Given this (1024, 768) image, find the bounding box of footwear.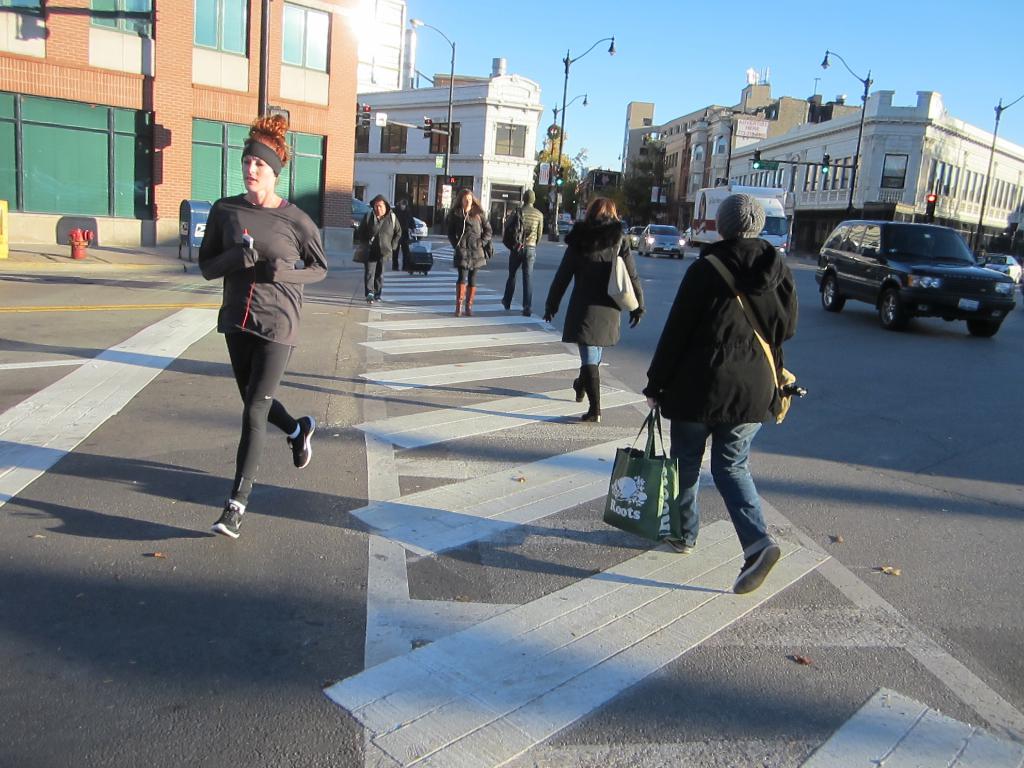
<bbox>518, 308, 530, 322</bbox>.
